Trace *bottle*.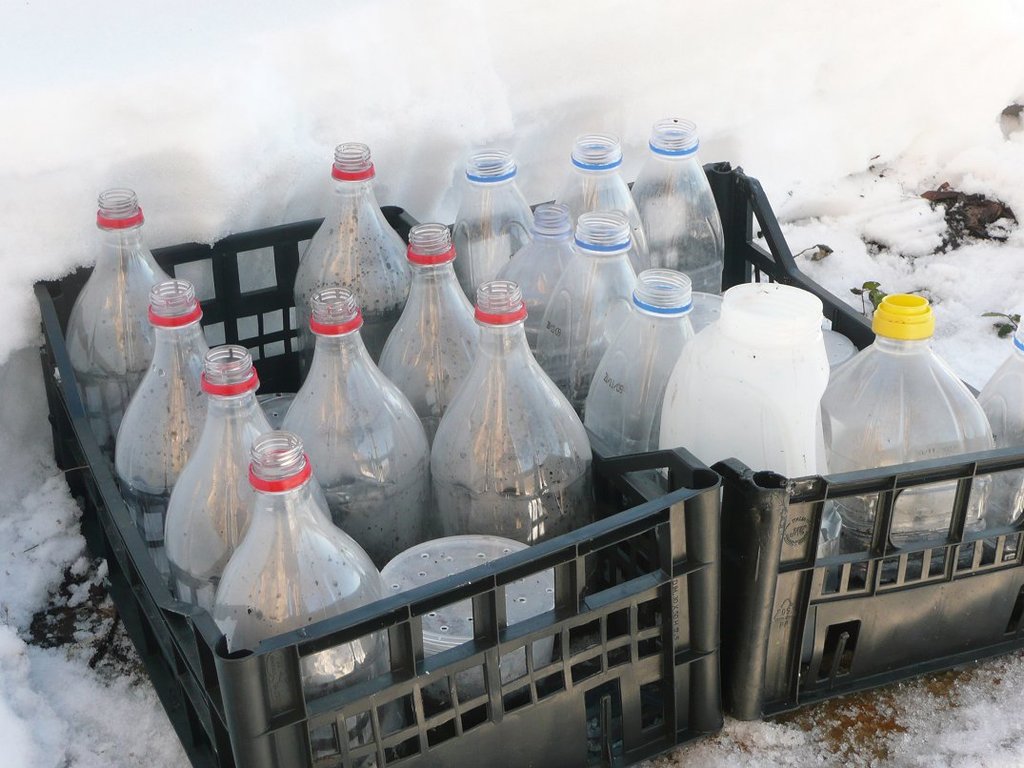
Traced to detection(583, 266, 698, 457).
